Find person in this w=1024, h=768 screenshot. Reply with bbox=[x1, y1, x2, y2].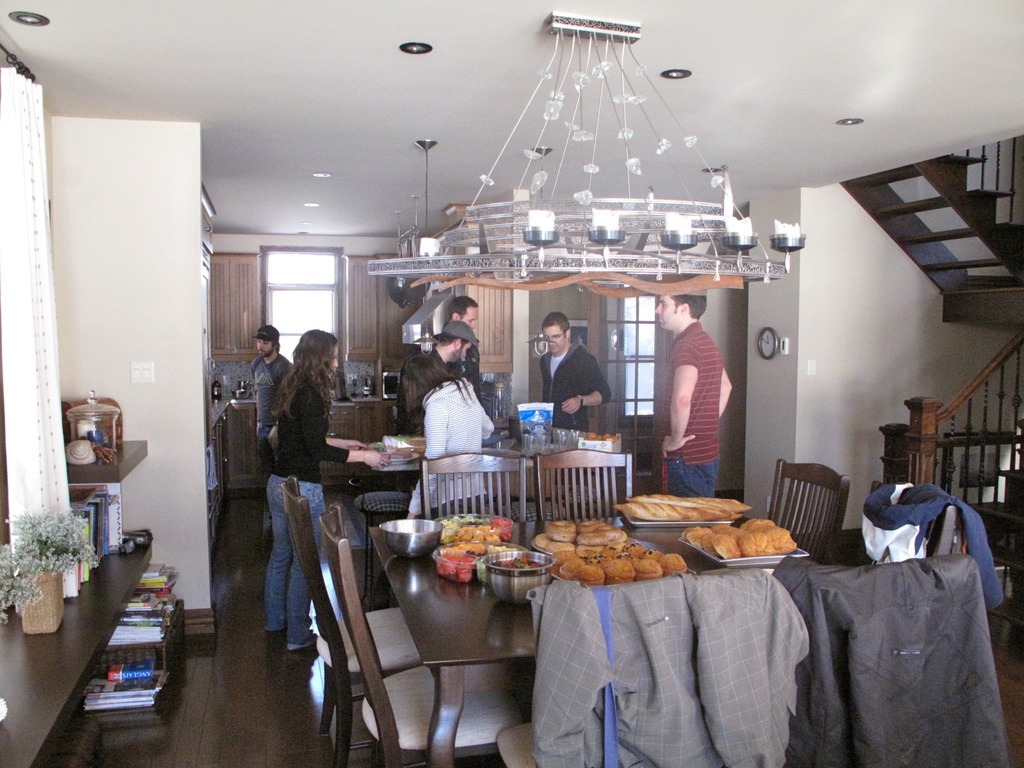
bbox=[392, 314, 491, 442].
